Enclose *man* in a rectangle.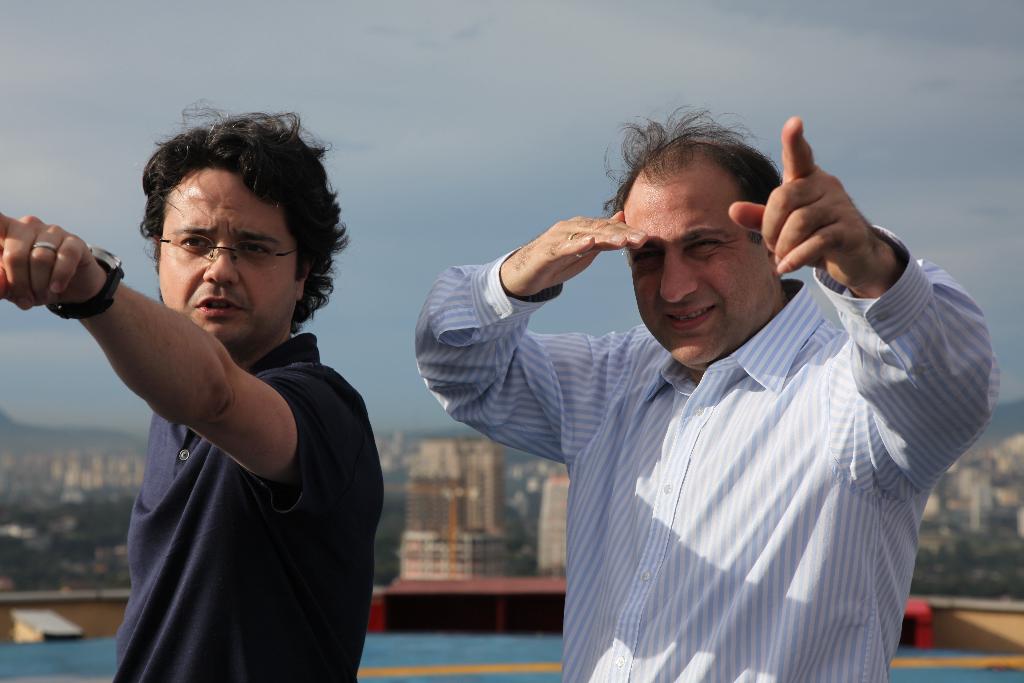
bbox=[0, 93, 387, 682].
